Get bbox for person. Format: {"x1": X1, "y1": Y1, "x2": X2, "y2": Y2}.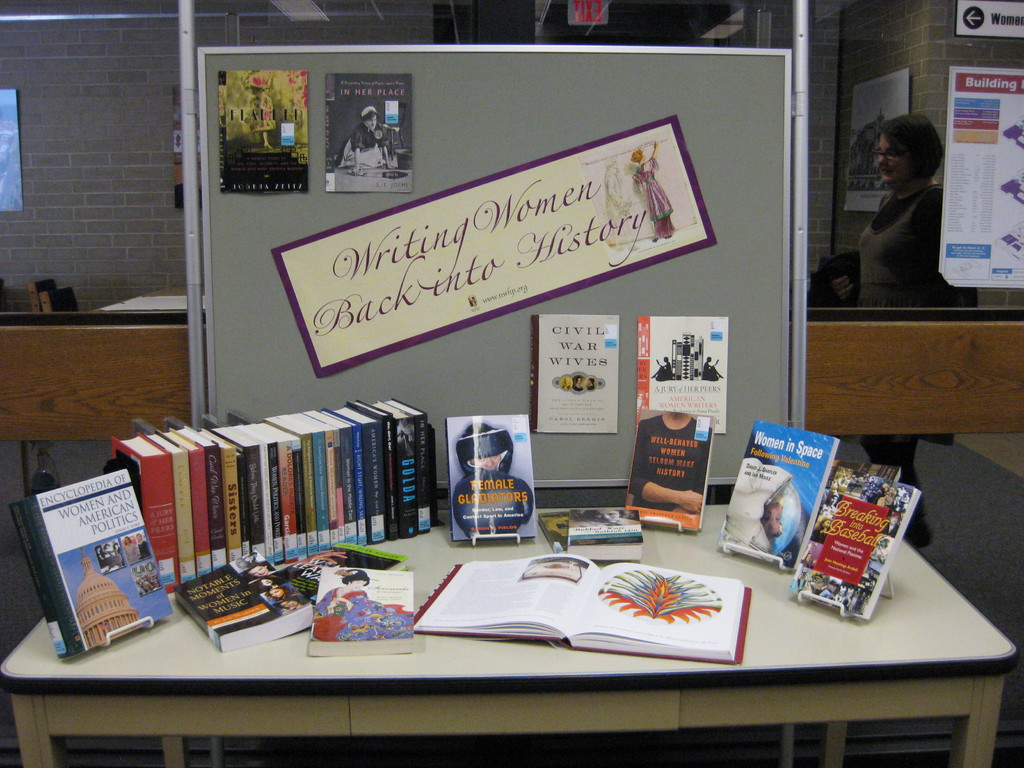
{"x1": 114, "y1": 538, "x2": 124, "y2": 561}.
